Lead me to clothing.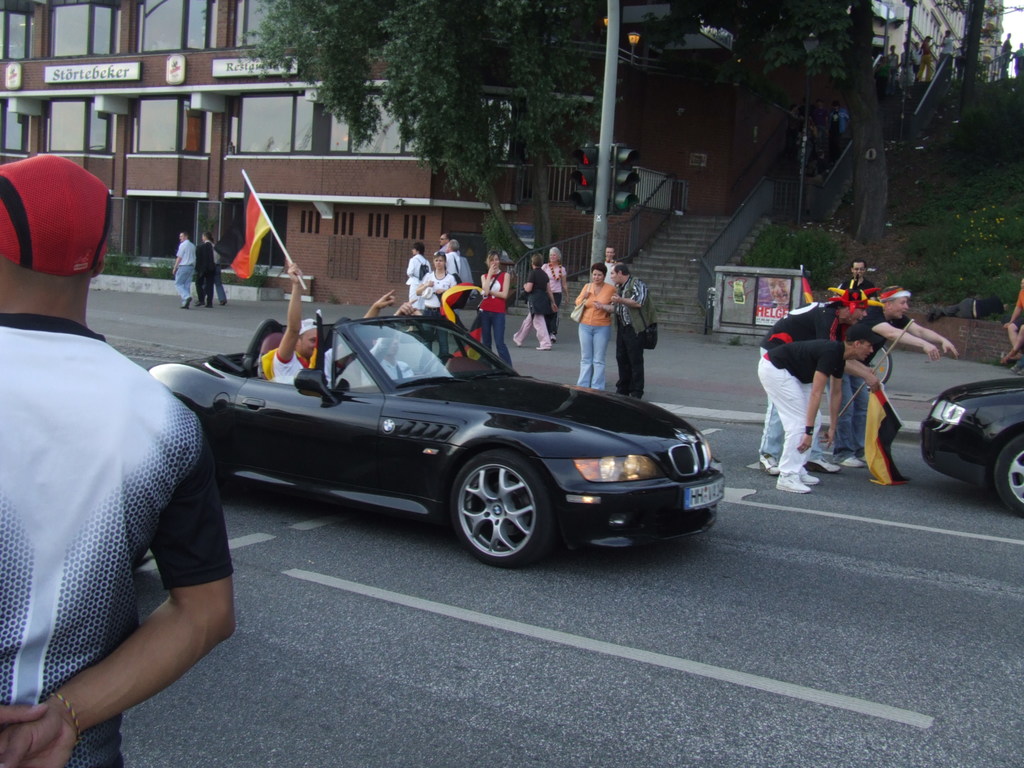
Lead to {"x1": 202, "y1": 244, "x2": 219, "y2": 303}.
